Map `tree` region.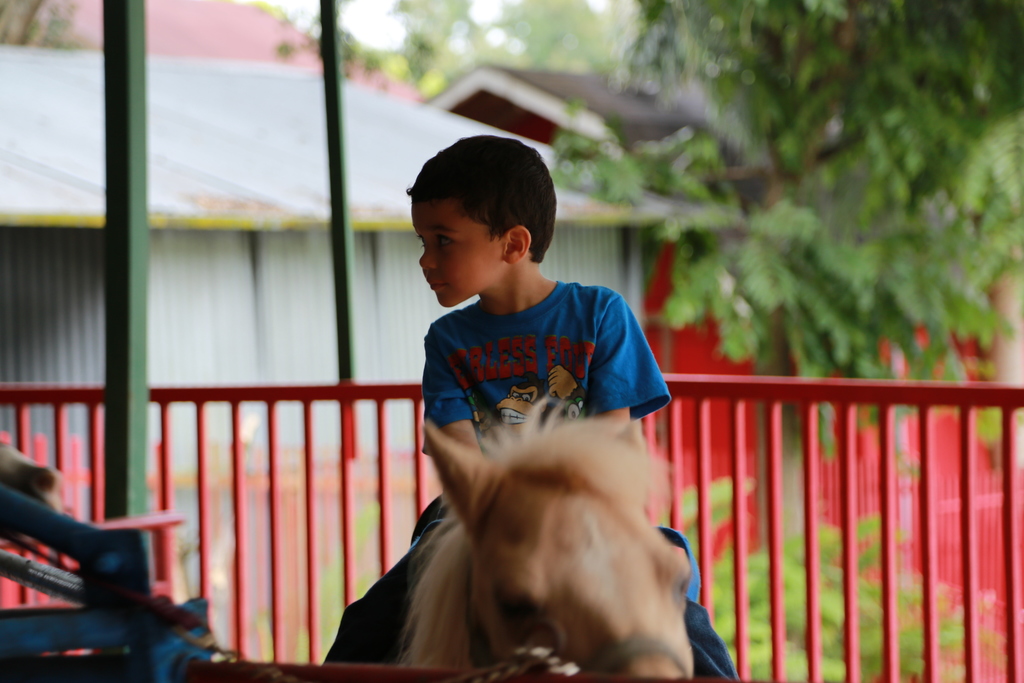
Mapped to [0,0,82,46].
